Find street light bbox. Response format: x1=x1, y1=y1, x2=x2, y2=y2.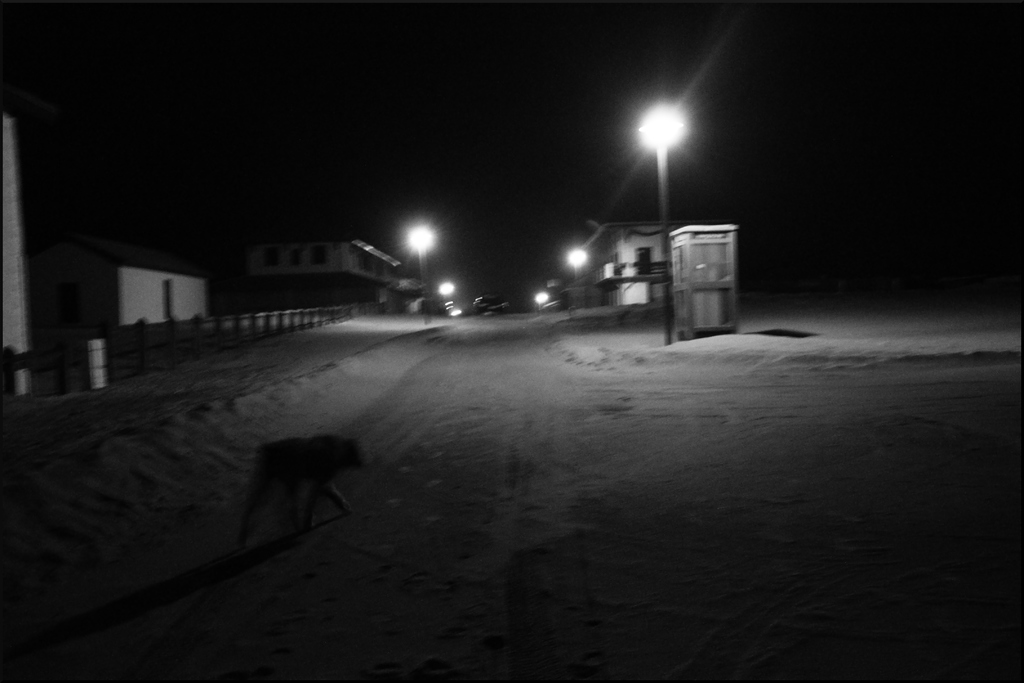
x1=635, y1=101, x2=695, y2=349.
